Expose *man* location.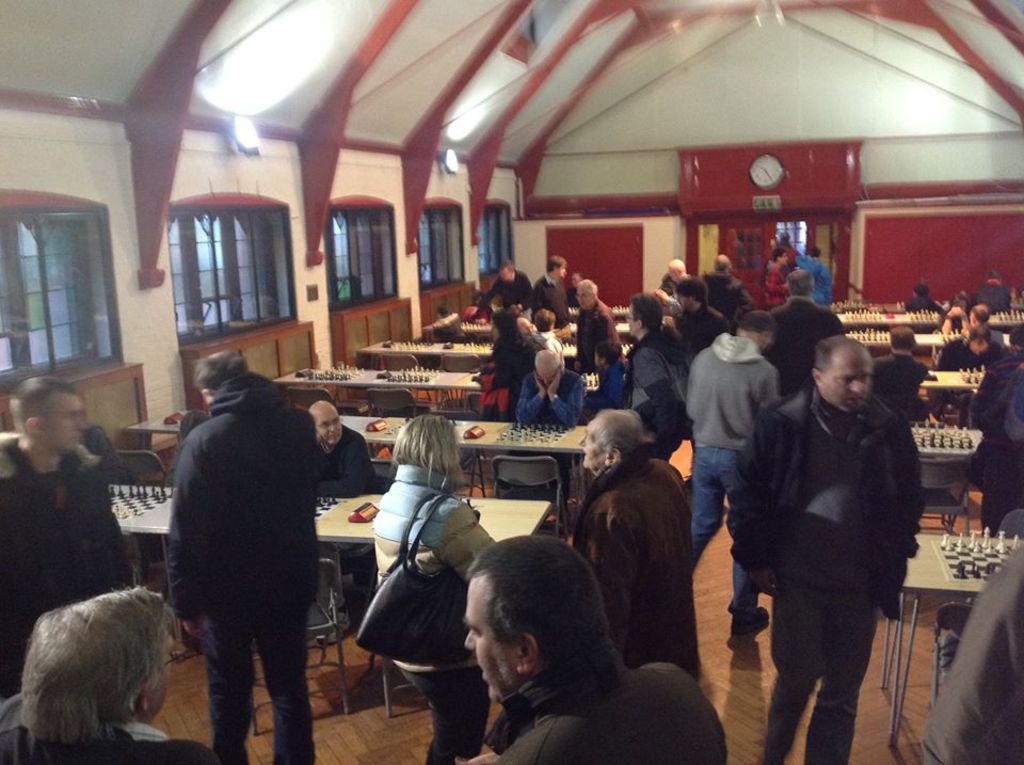
Exposed at box(765, 250, 785, 318).
